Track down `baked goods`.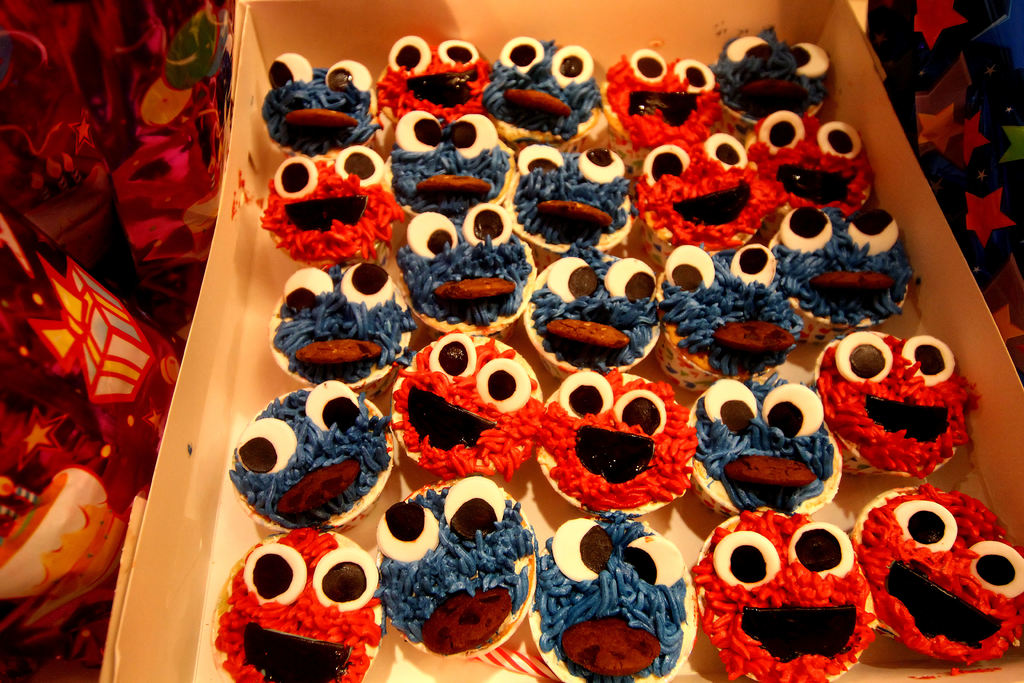
Tracked to left=531, top=504, right=699, bottom=682.
